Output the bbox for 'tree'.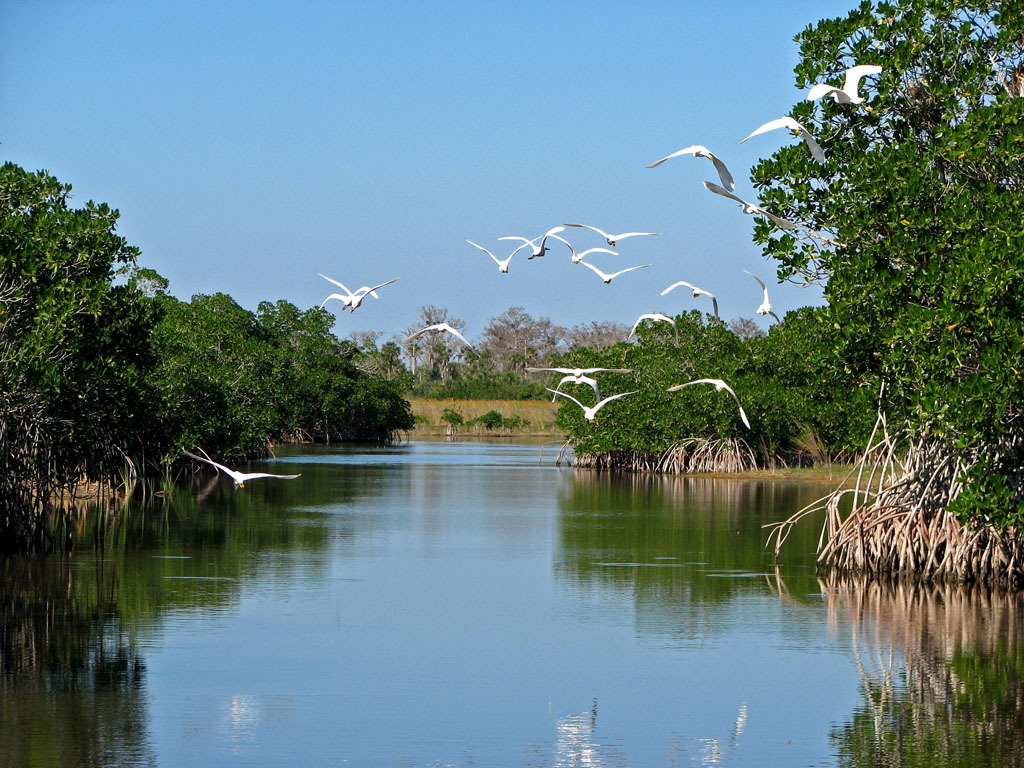
box=[535, 311, 819, 464].
